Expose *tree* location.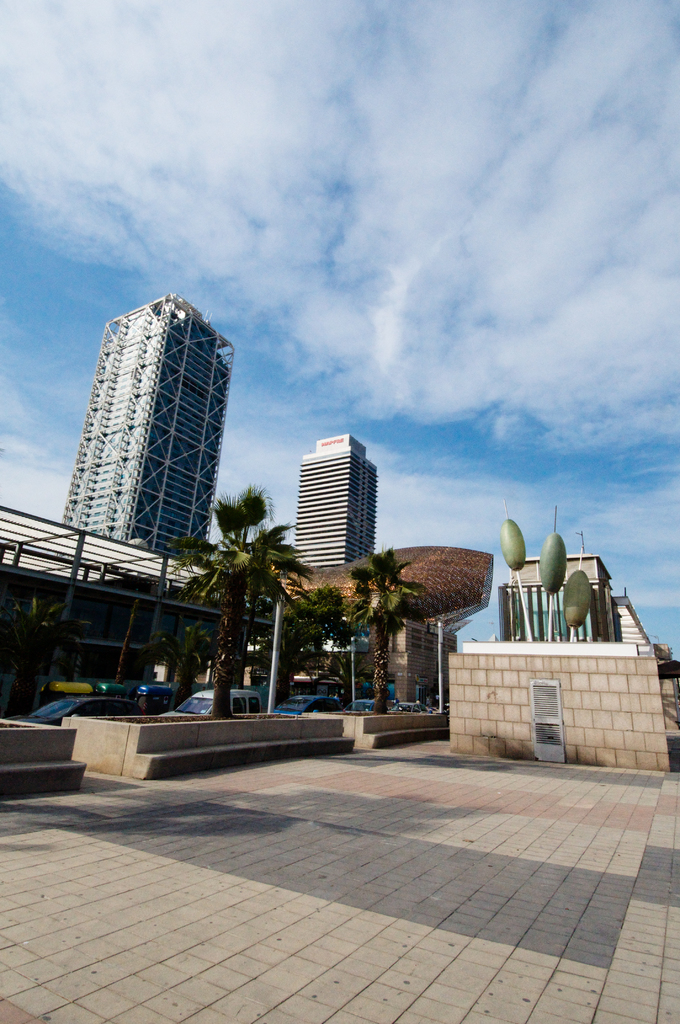
Exposed at detection(232, 483, 267, 549).
